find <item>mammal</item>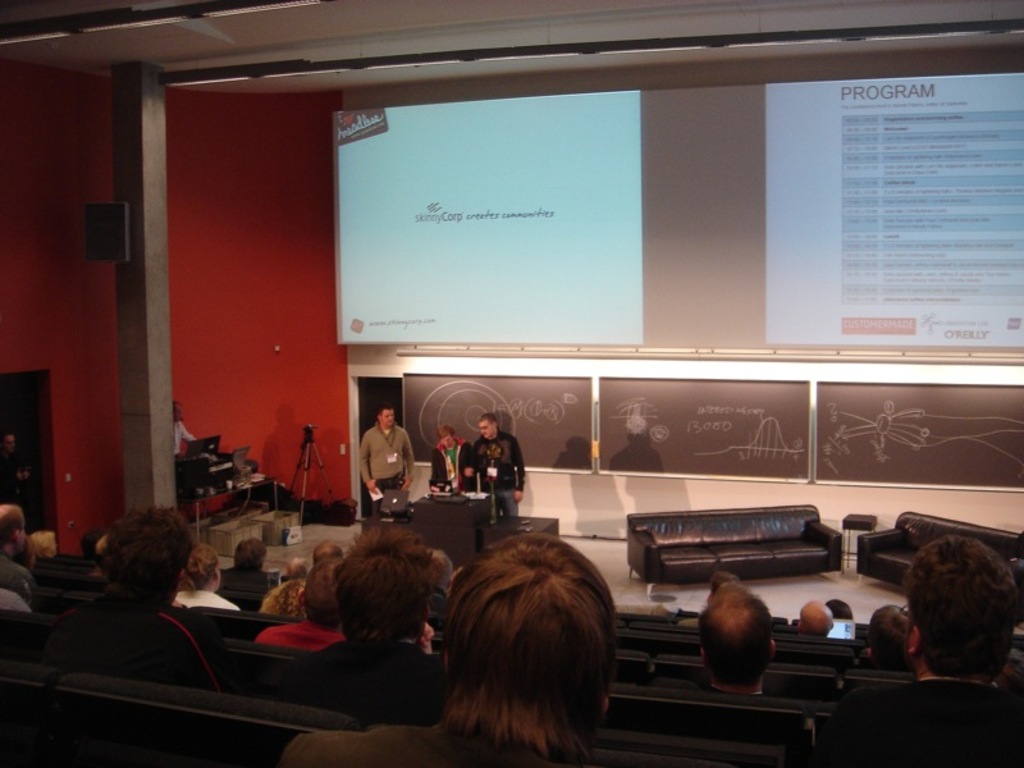
BBox(836, 531, 1018, 767)
